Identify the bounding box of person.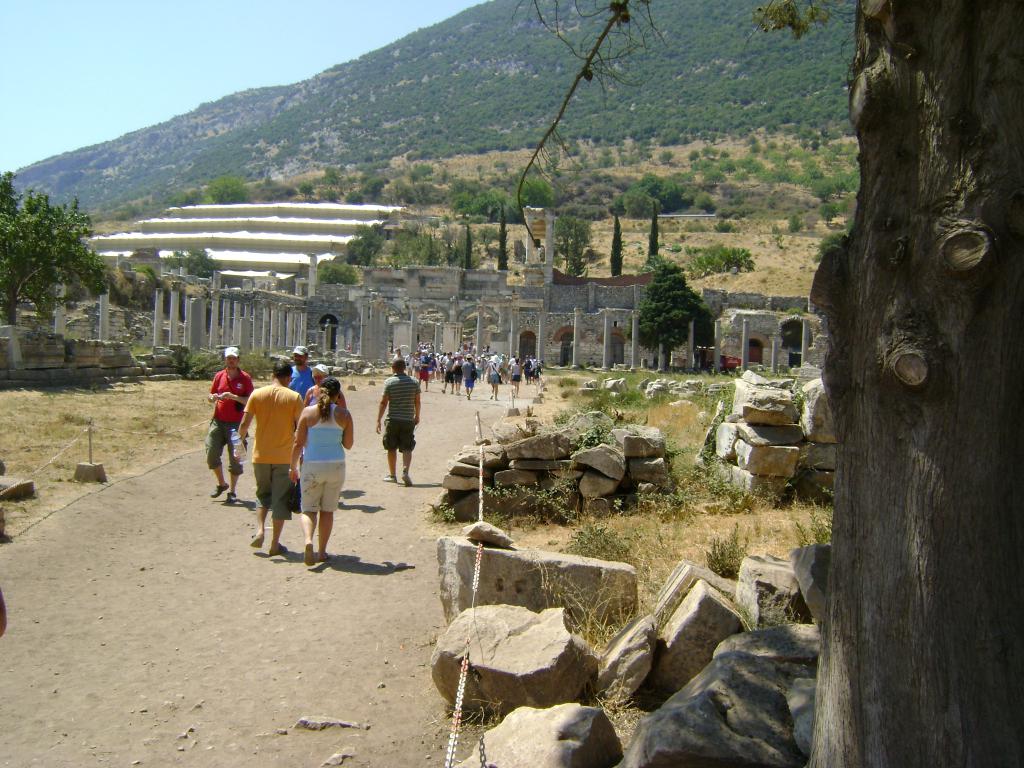
bbox=[198, 344, 256, 507].
